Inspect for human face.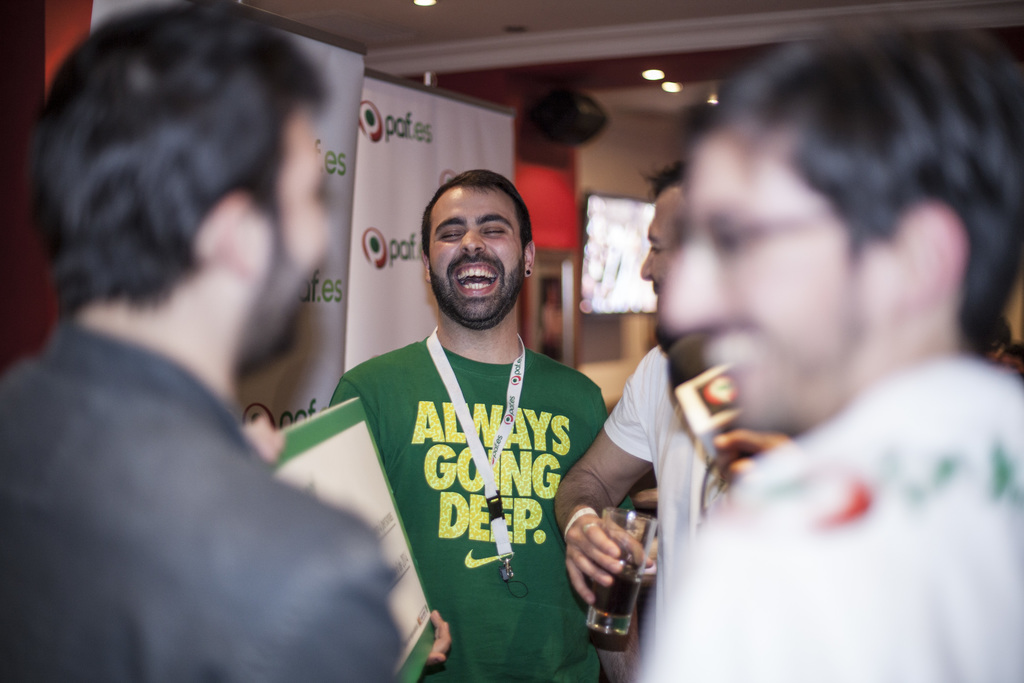
Inspection: (left=639, top=178, right=684, bottom=308).
